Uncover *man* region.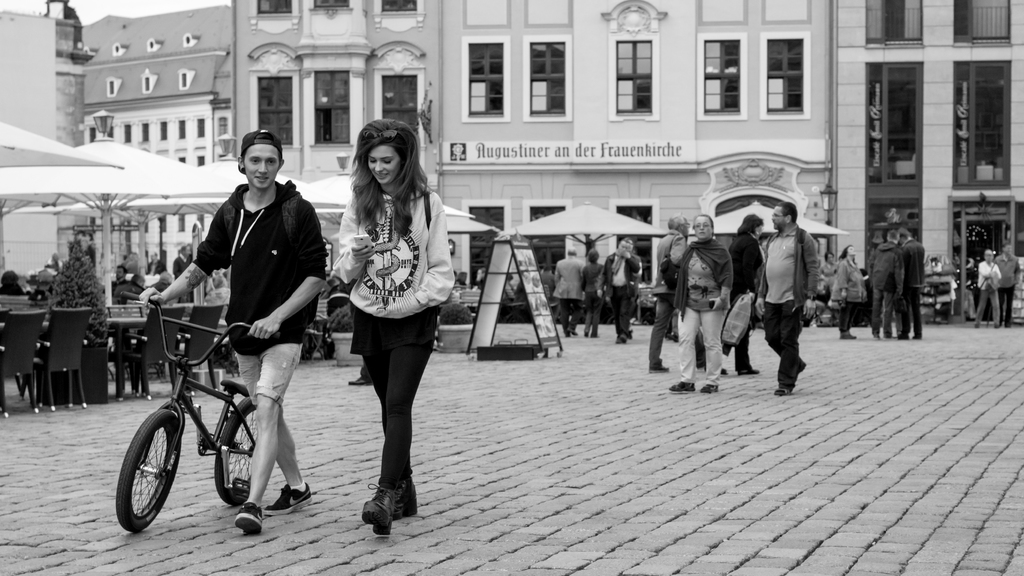
Uncovered: {"x1": 899, "y1": 230, "x2": 925, "y2": 341}.
